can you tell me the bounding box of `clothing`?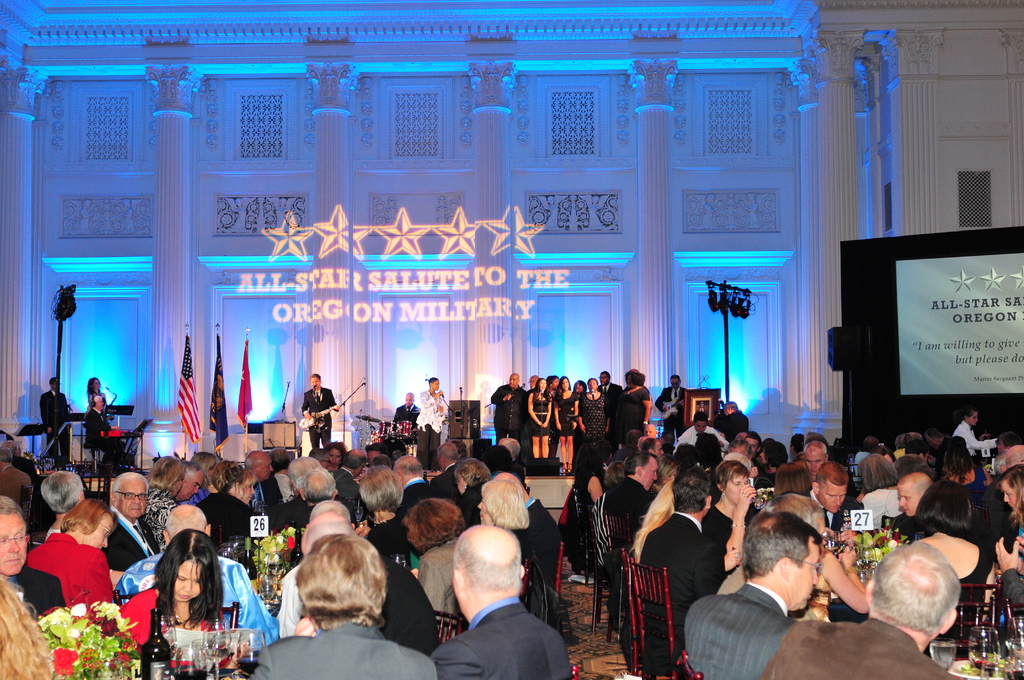
{"x1": 999, "y1": 566, "x2": 1023, "y2": 604}.
